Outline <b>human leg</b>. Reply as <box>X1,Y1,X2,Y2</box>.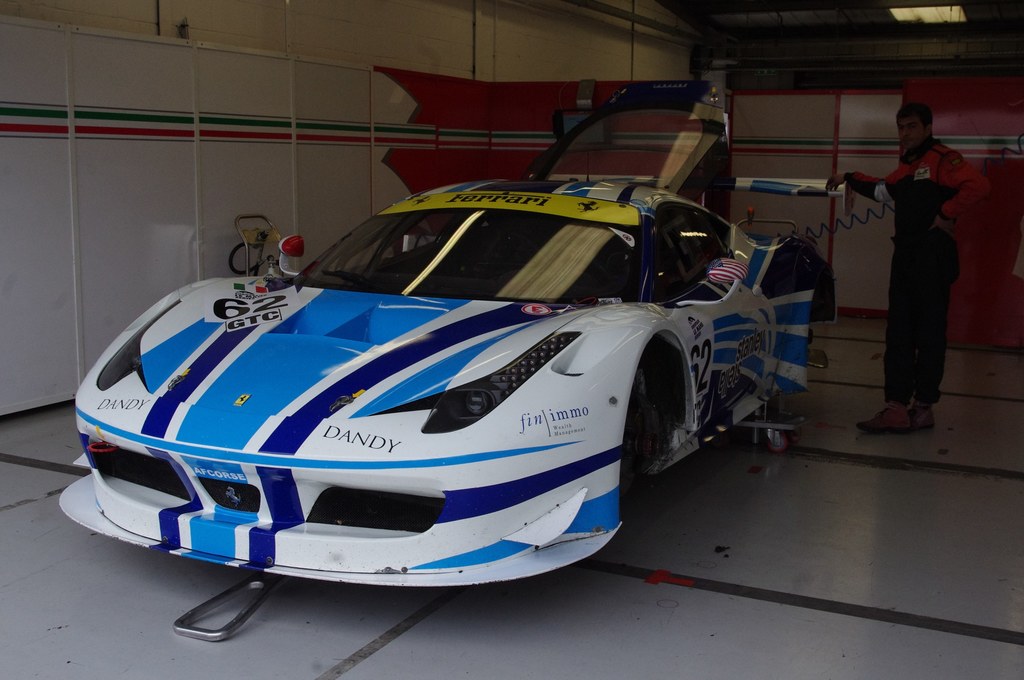
<box>858,237,913,438</box>.
